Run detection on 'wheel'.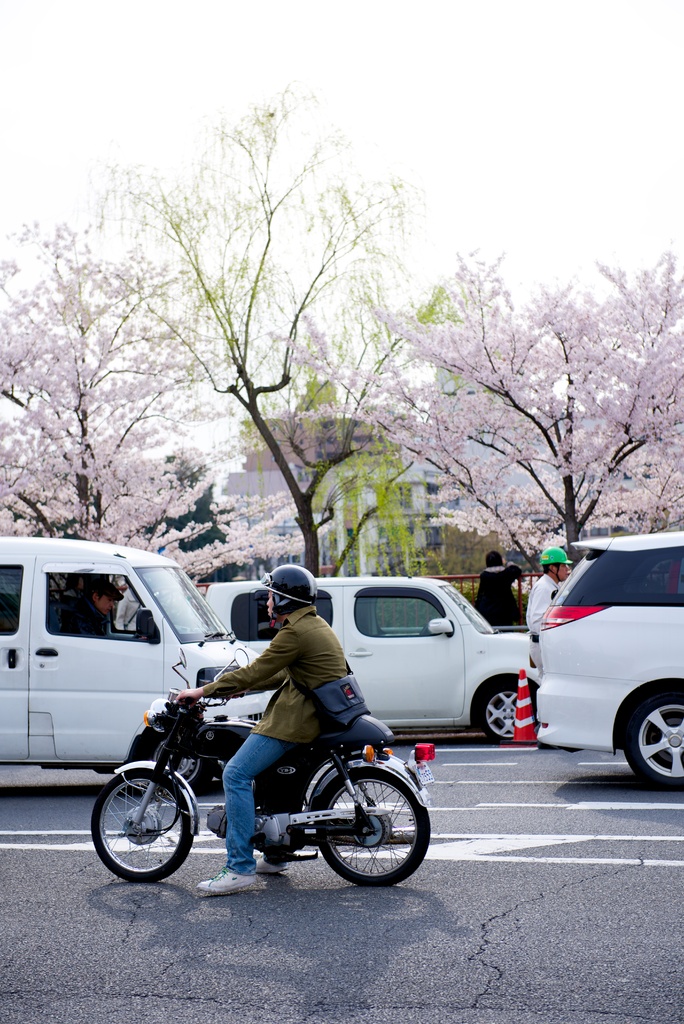
Result: x1=315, y1=767, x2=430, y2=892.
